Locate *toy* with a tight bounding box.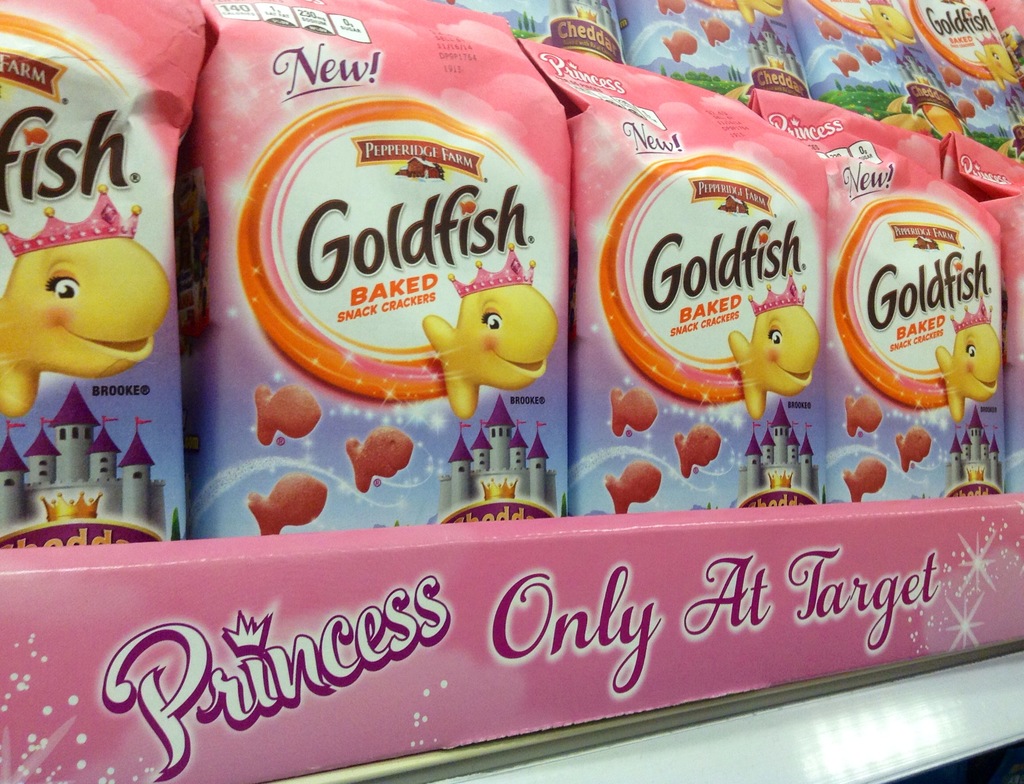
detection(731, 284, 832, 438).
